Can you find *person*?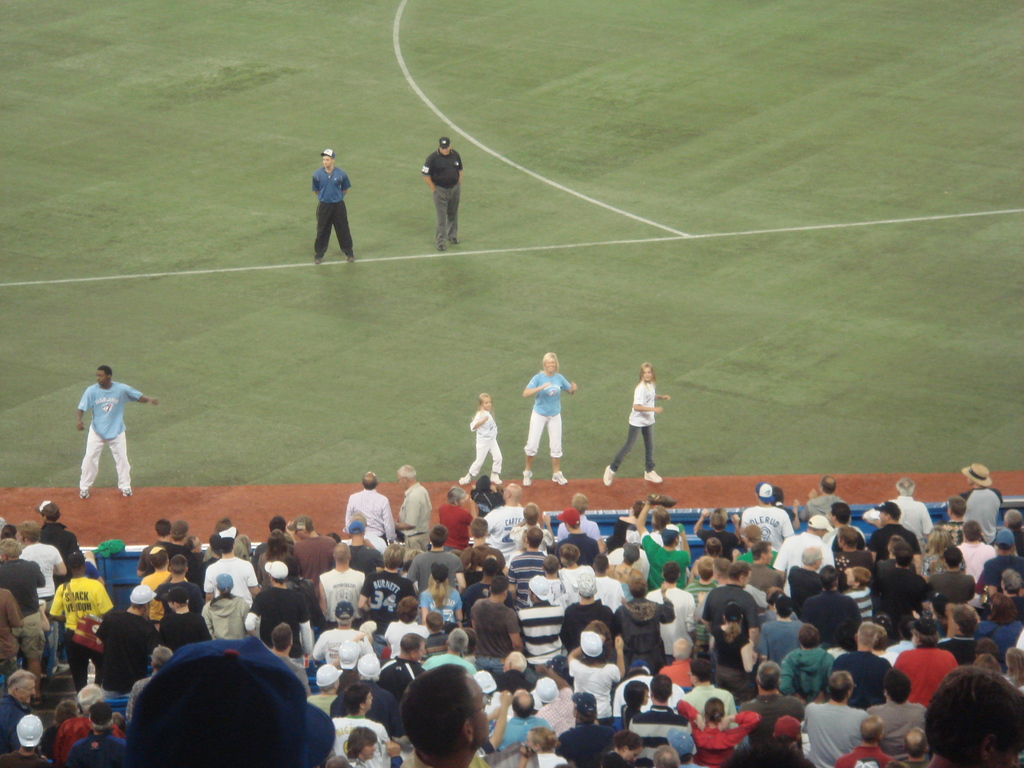
Yes, bounding box: (369, 662, 381, 680).
